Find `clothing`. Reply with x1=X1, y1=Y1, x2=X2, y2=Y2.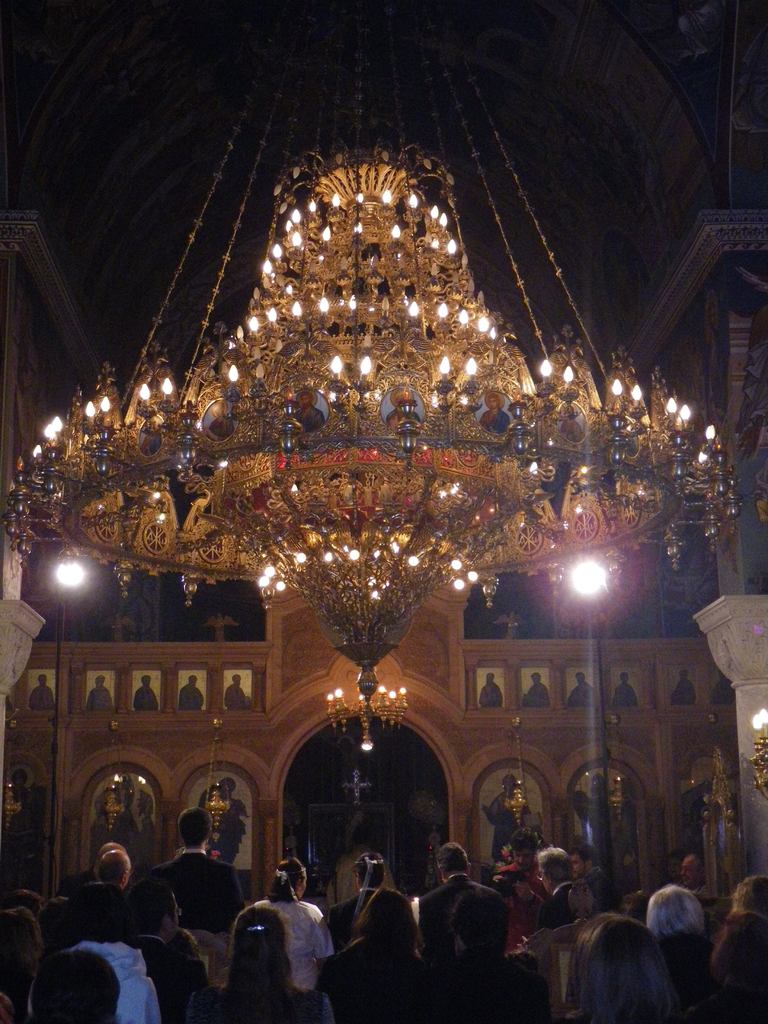
x1=613, y1=684, x2=639, y2=708.
